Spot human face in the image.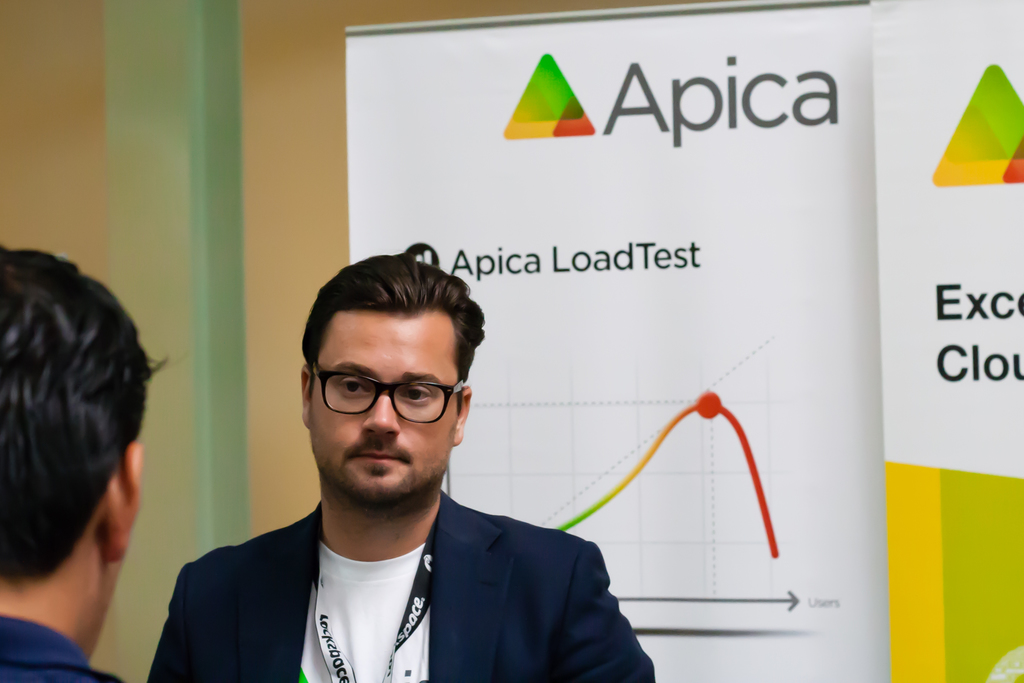
human face found at (308,309,454,505).
